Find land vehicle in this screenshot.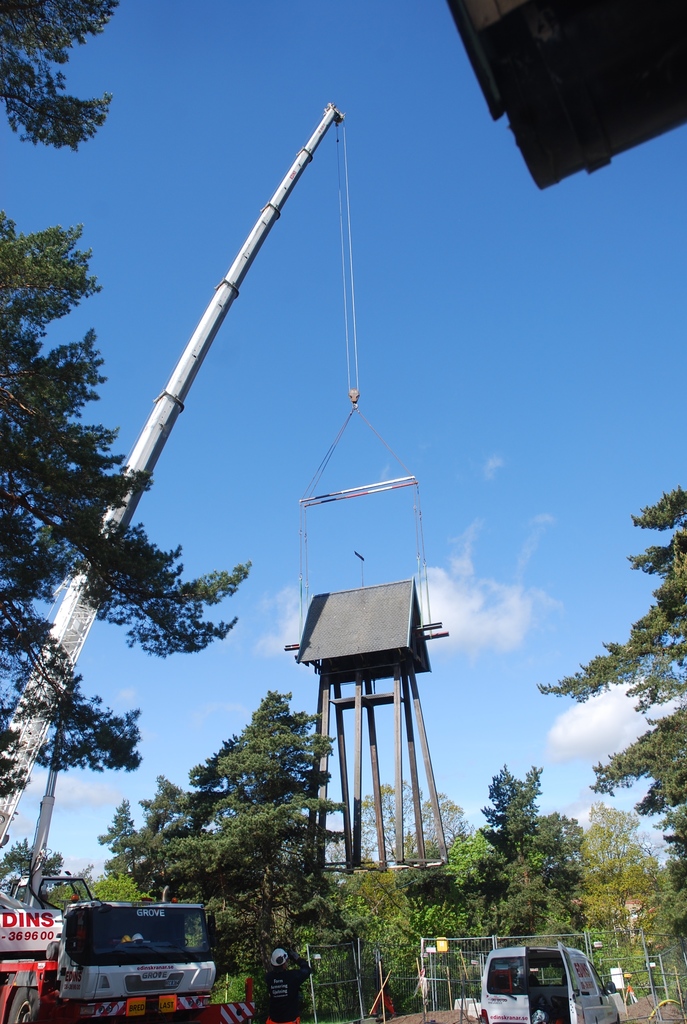
The bounding box for land vehicle is x1=479 y1=945 x2=619 y2=1023.
